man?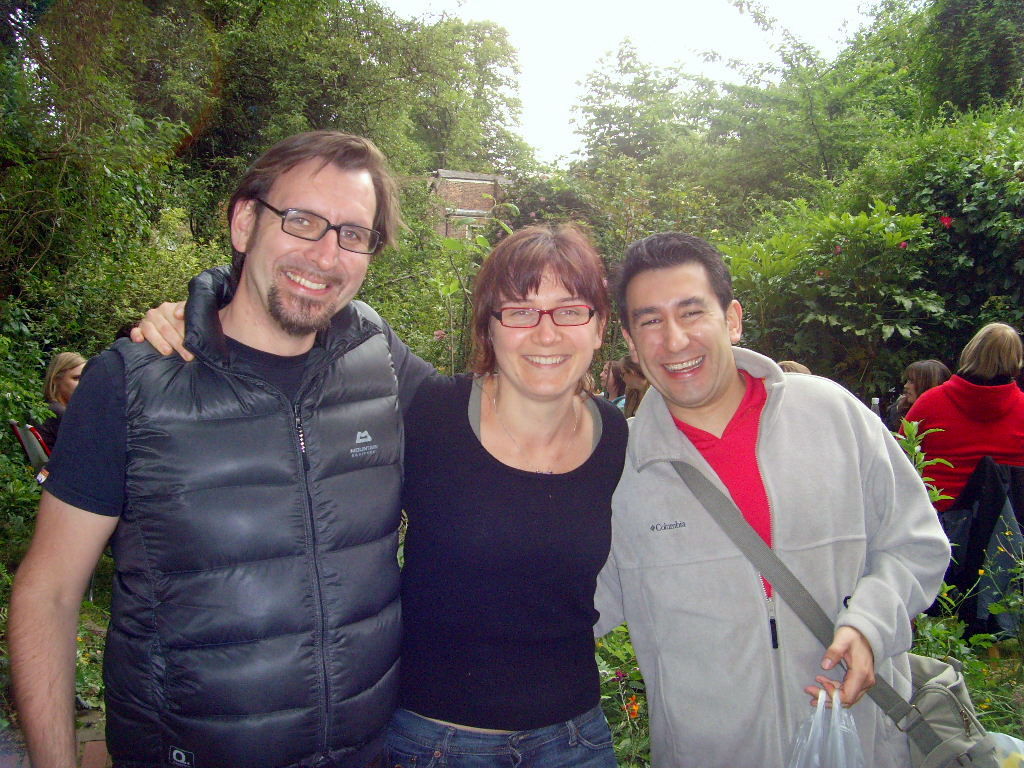
pyautogui.locateOnScreen(593, 230, 951, 767)
